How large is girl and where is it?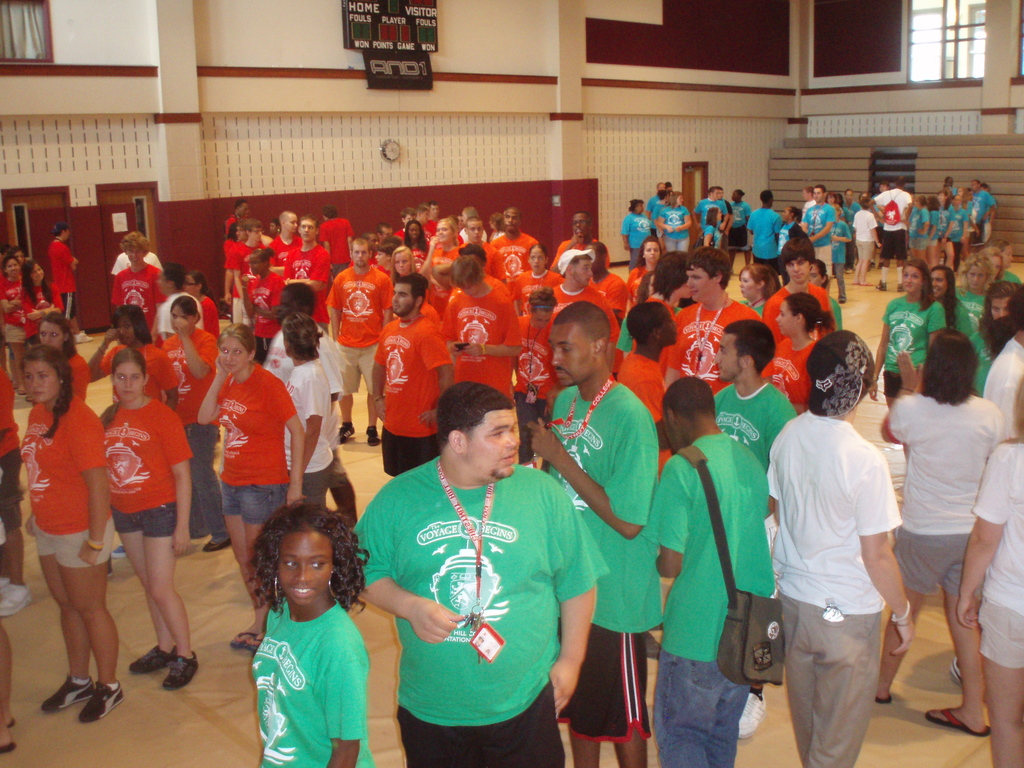
Bounding box: locate(774, 294, 833, 412).
